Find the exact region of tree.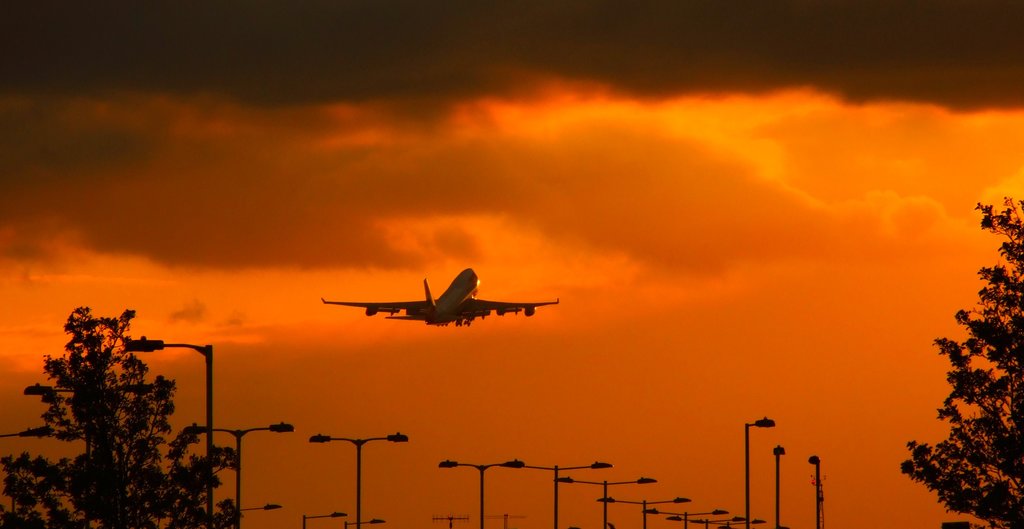
Exact region: box(0, 295, 242, 527).
